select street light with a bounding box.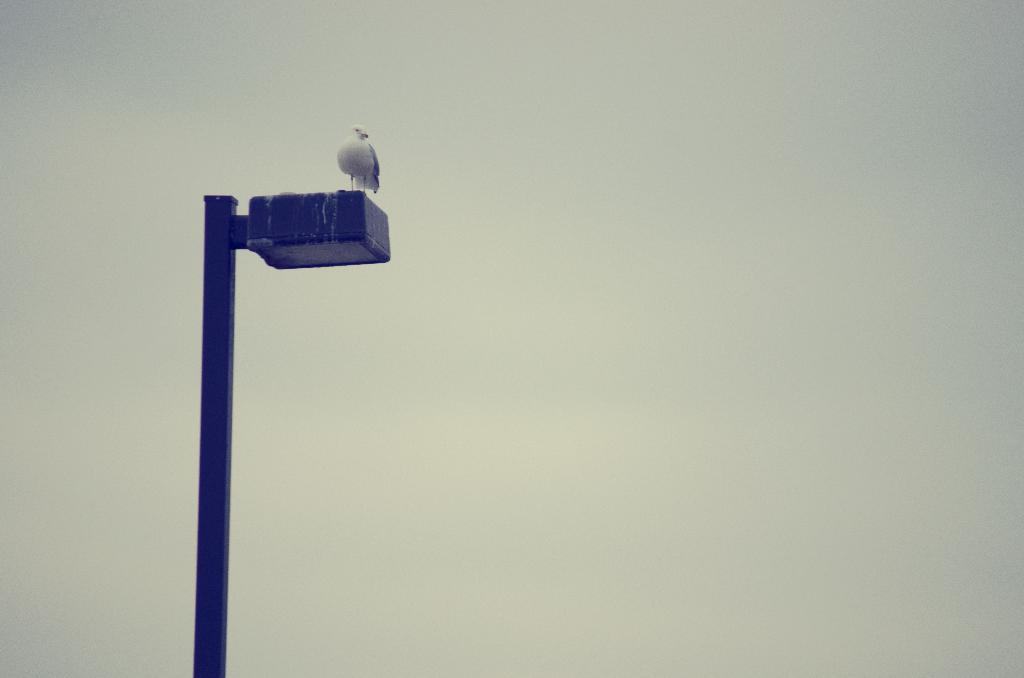
[145,49,662,677].
